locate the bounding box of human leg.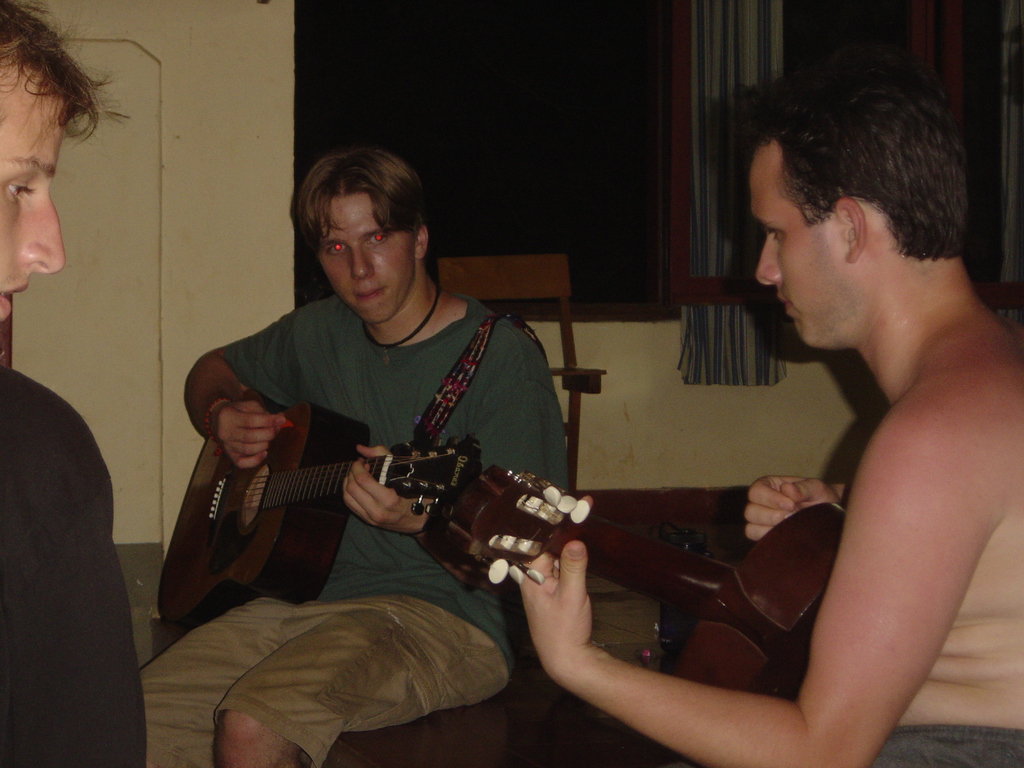
Bounding box: 143, 592, 506, 767.
